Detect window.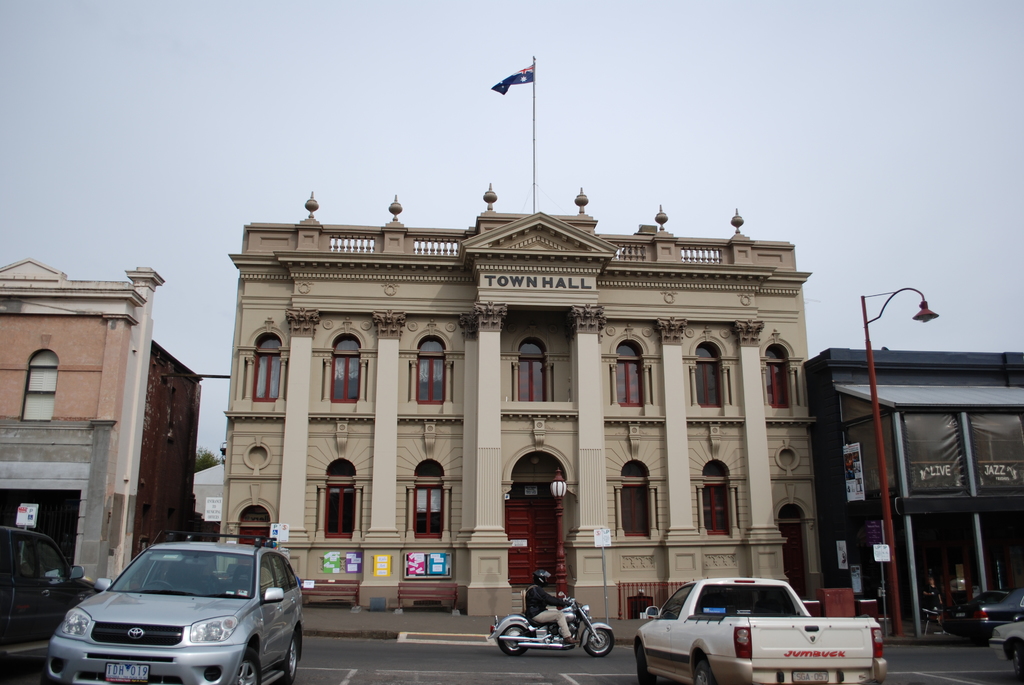
Detected at box=[615, 456, 656, 546].
